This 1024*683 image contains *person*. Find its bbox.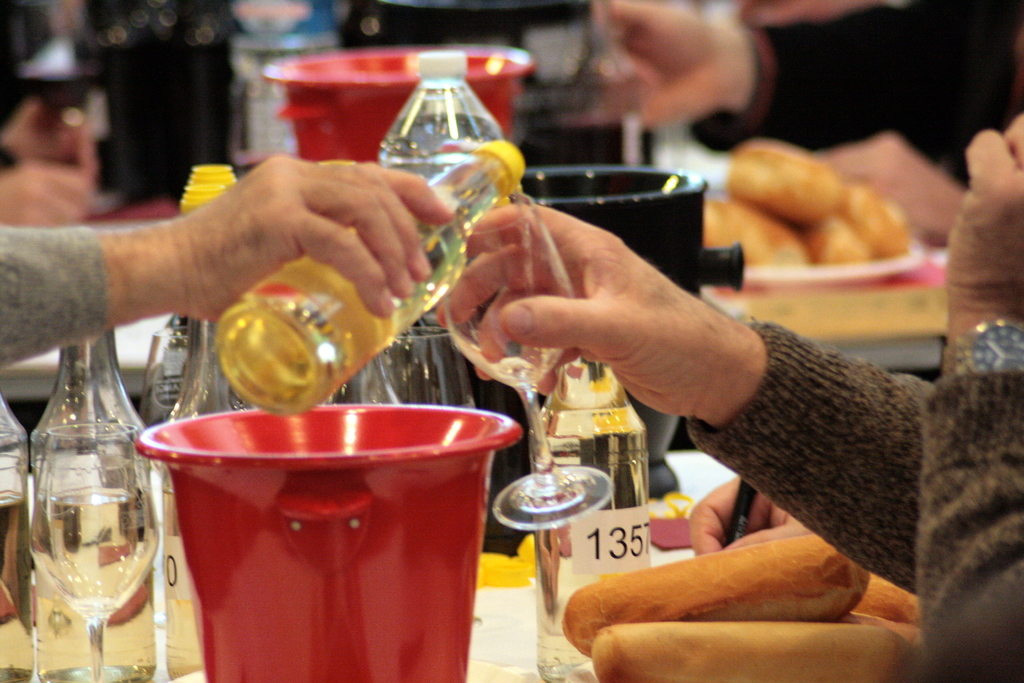
locate(422, 51, 959, 650).
